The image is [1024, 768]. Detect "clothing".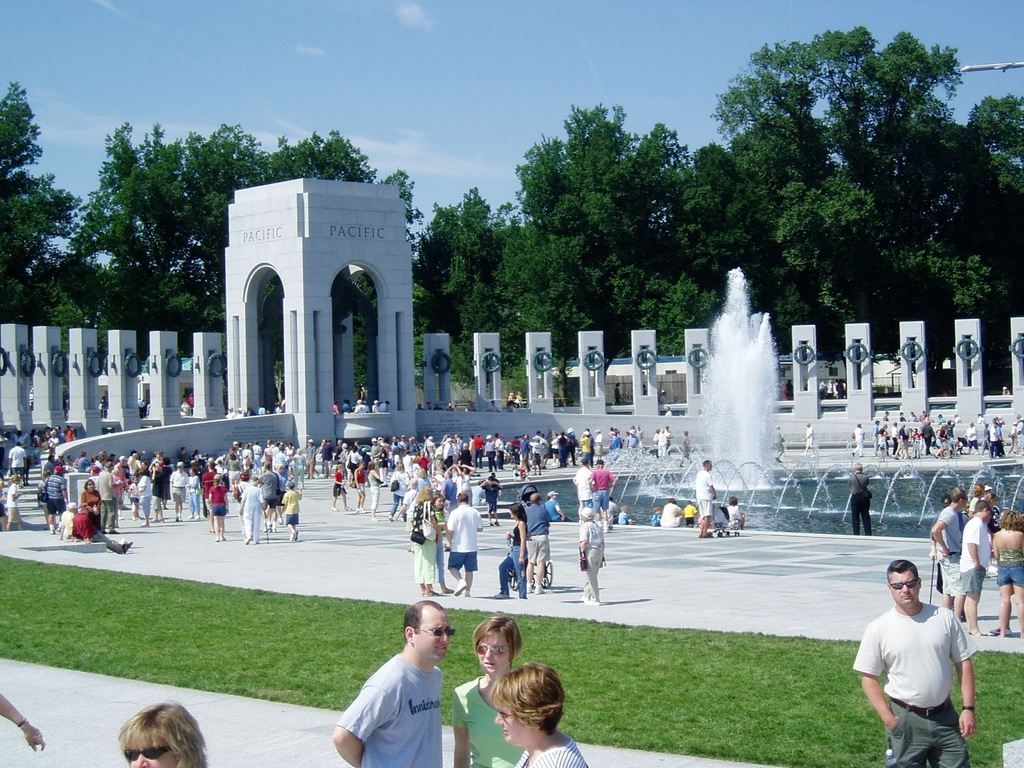
Detection: l=596, t=436, r=600, b=454.
